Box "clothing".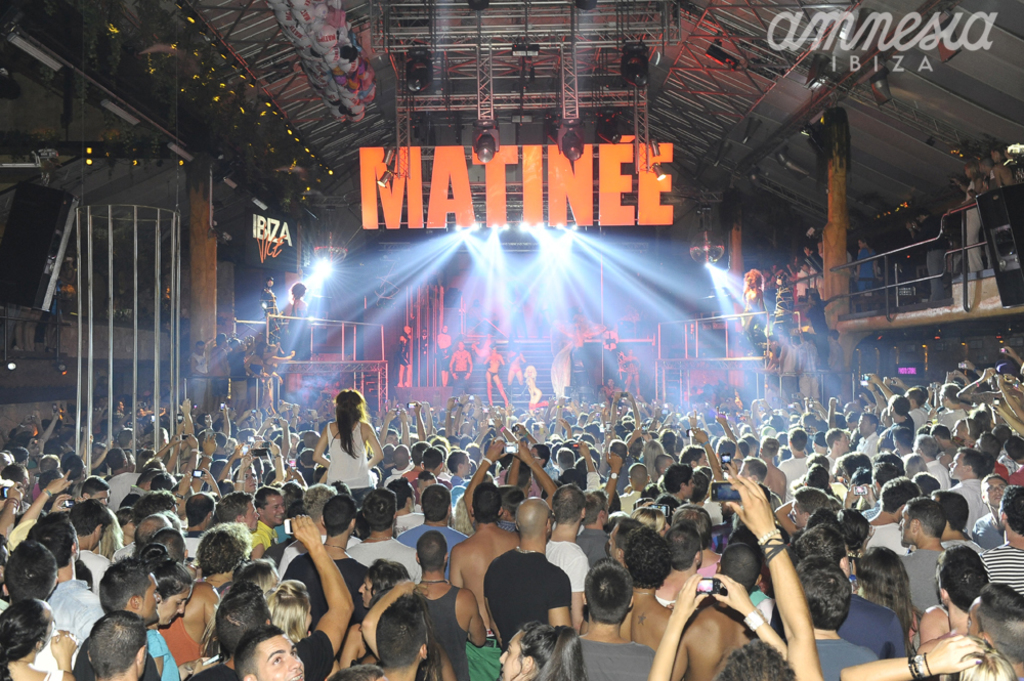
862 524 913 555.
